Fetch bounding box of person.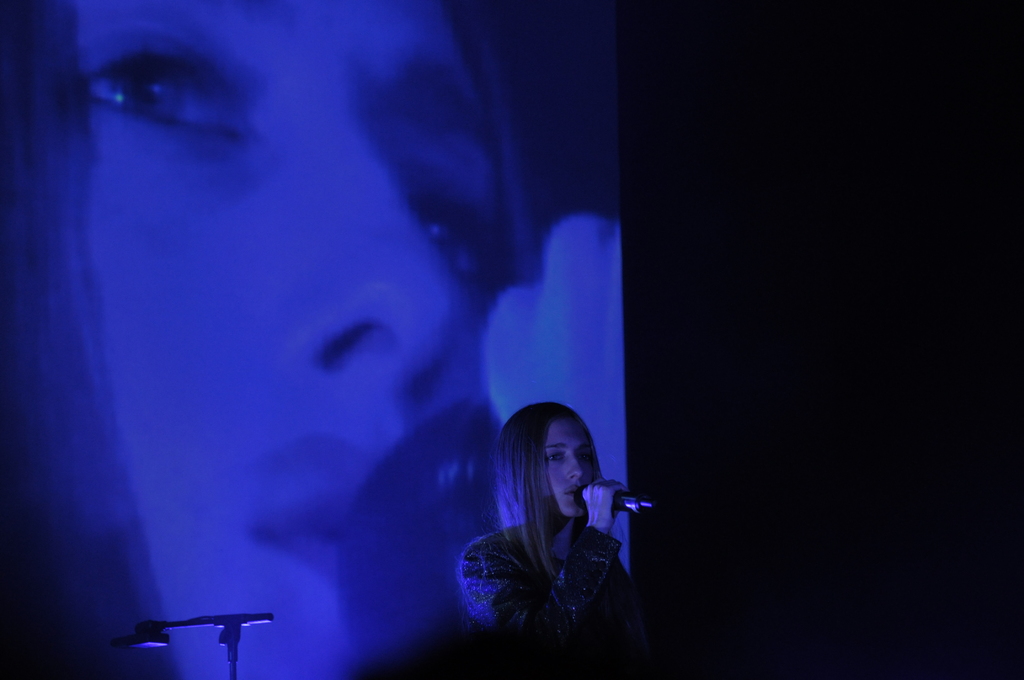
Bbox: rect(0, 0, 624, 679).
